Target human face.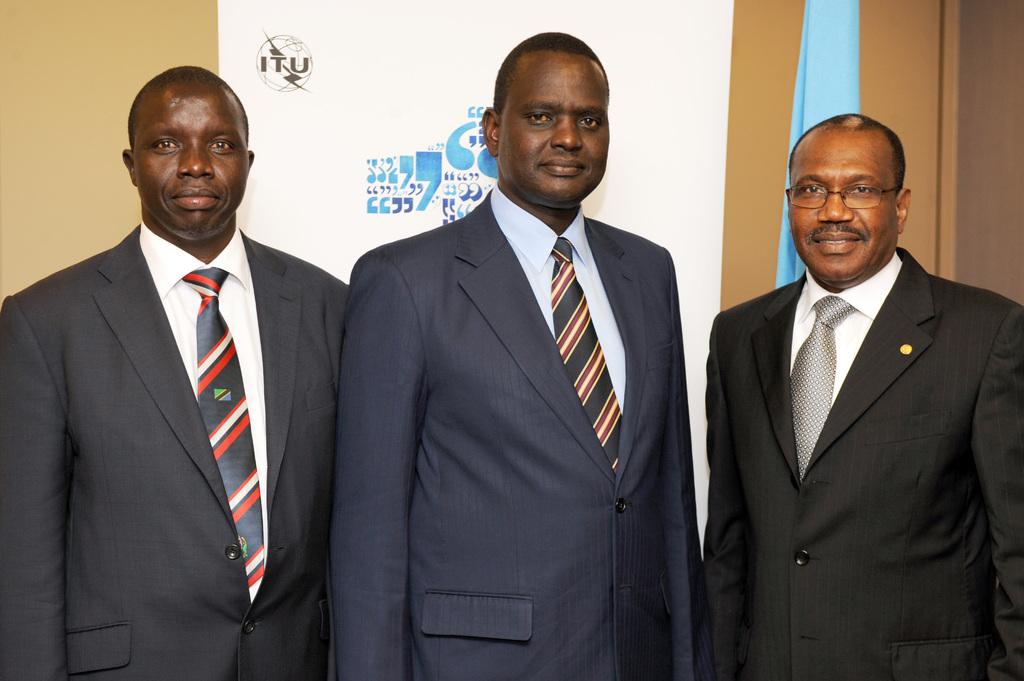
Target region: box=[500, 54, 611, 195].
